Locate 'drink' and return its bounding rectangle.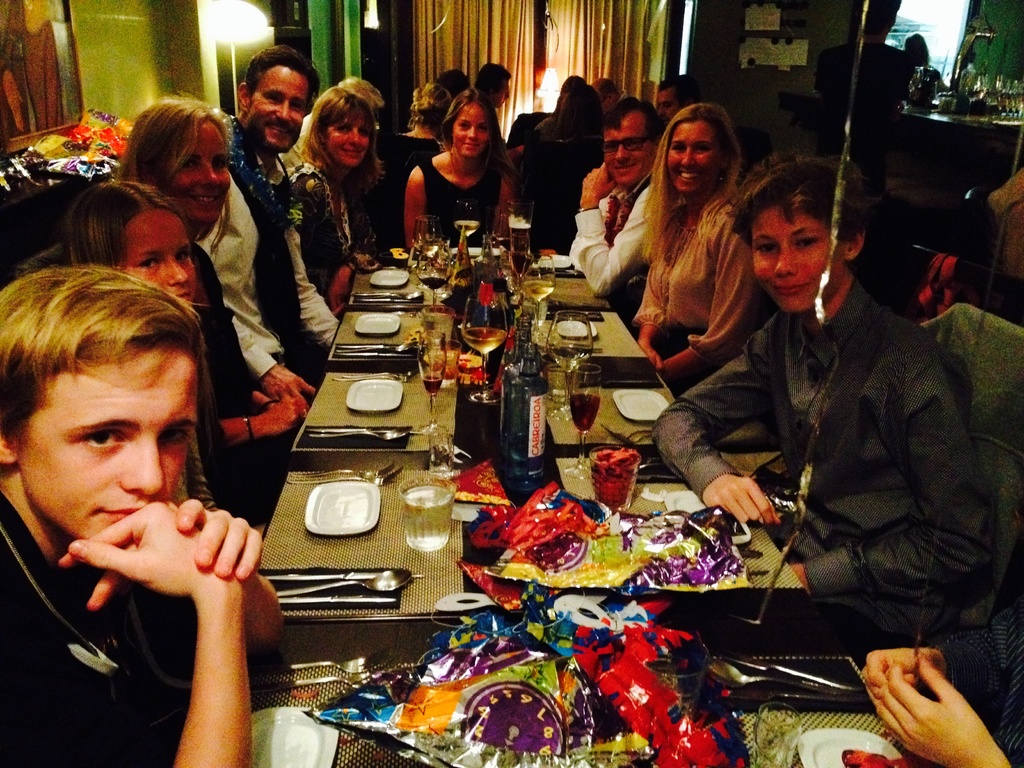
[x1=402, y1=486, x2=455, y2=554].
